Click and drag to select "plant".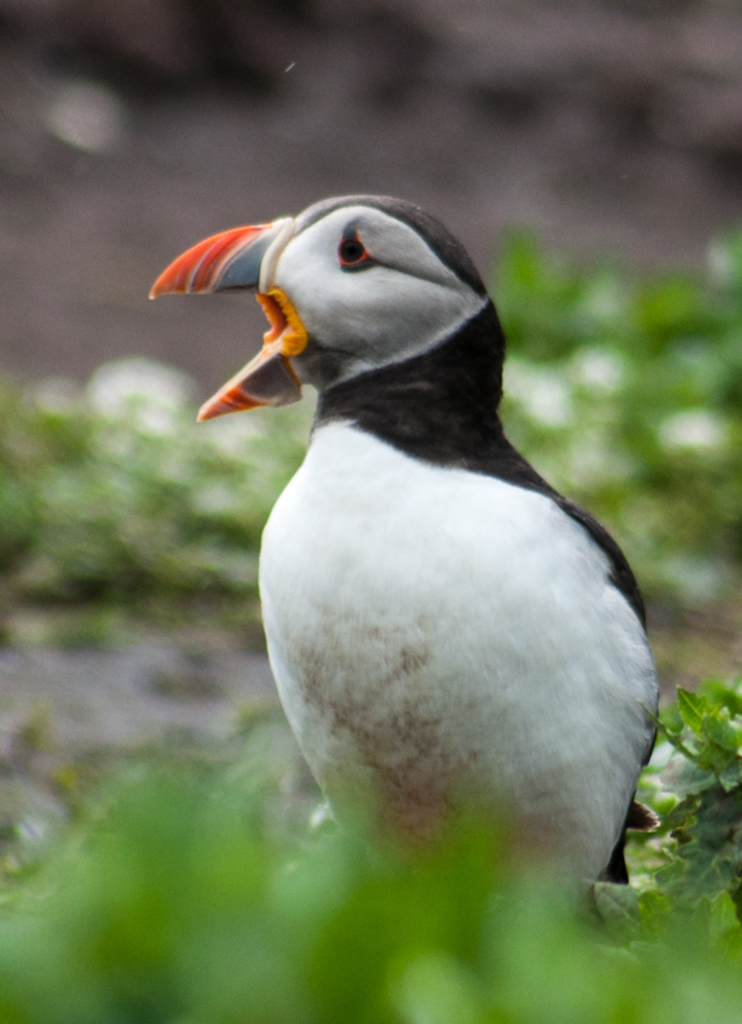
Selection: <region>588, 675, 741, 916</region>.
